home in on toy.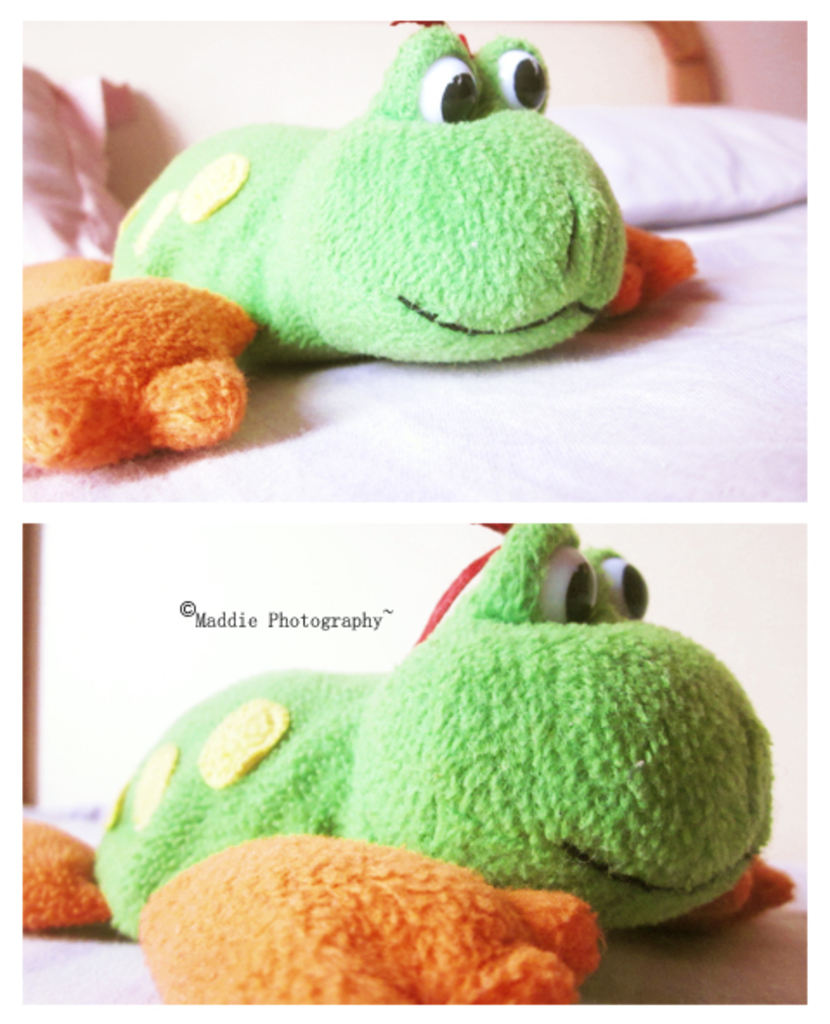
Homed in at (left=133, top=826, right=594, bottom=1021).
